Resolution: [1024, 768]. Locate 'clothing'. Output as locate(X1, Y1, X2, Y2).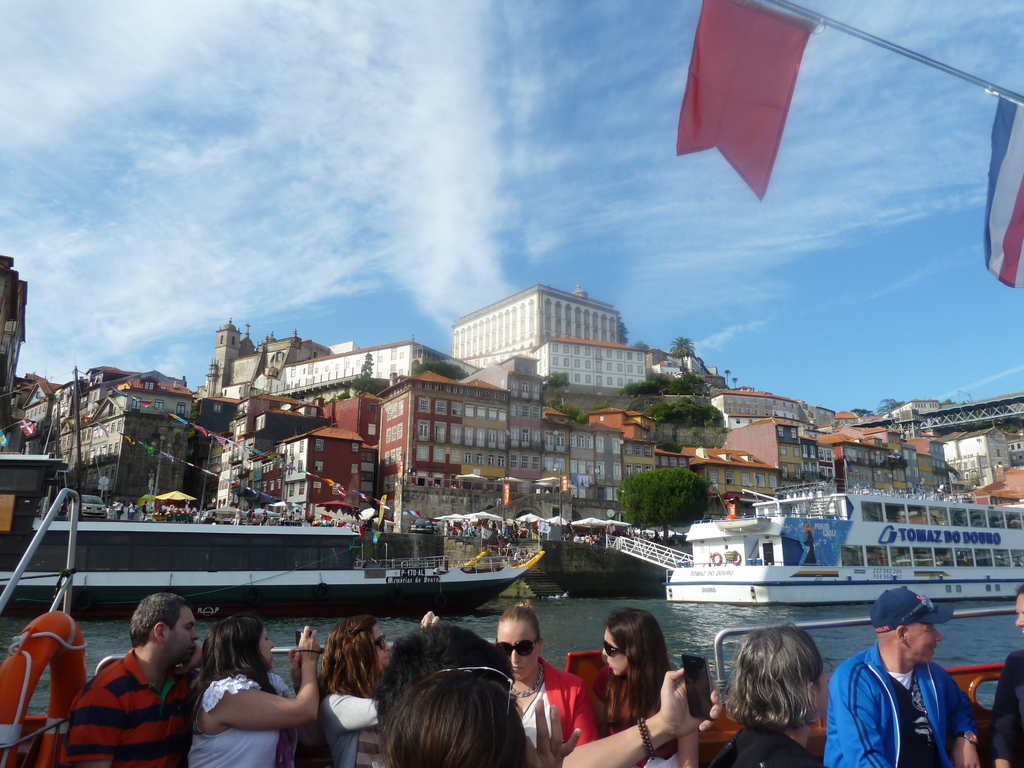
locate(61, 651, 183, 762).
